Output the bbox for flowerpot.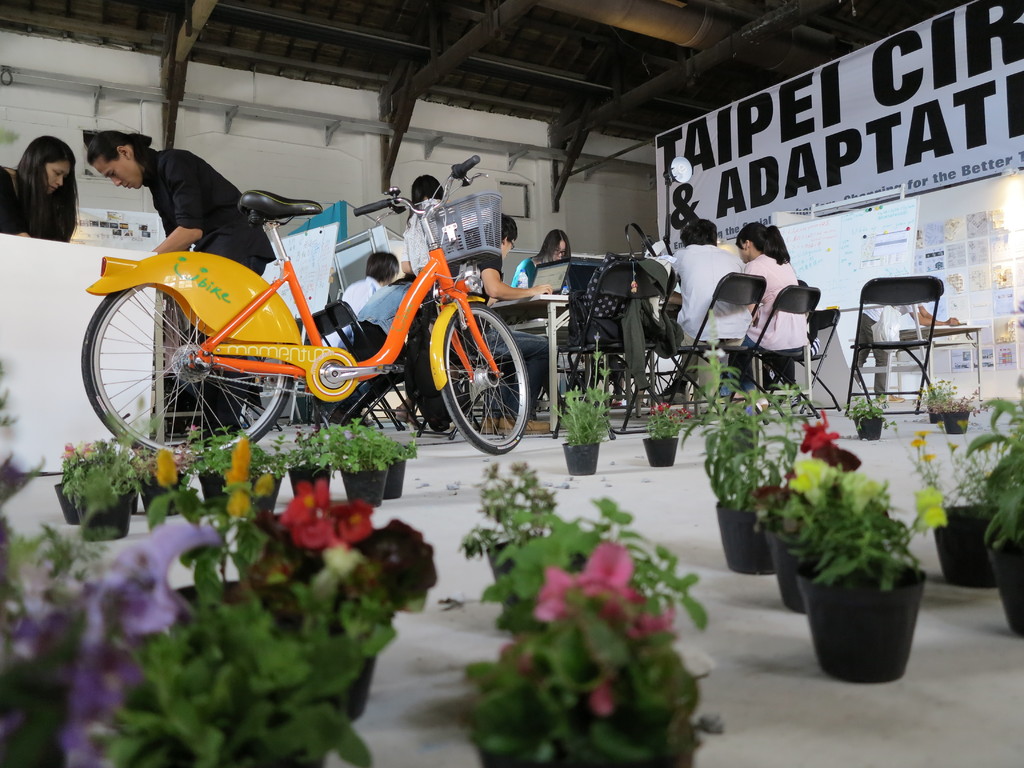
(x1=340, y1=463, x2=387, y2=506).
